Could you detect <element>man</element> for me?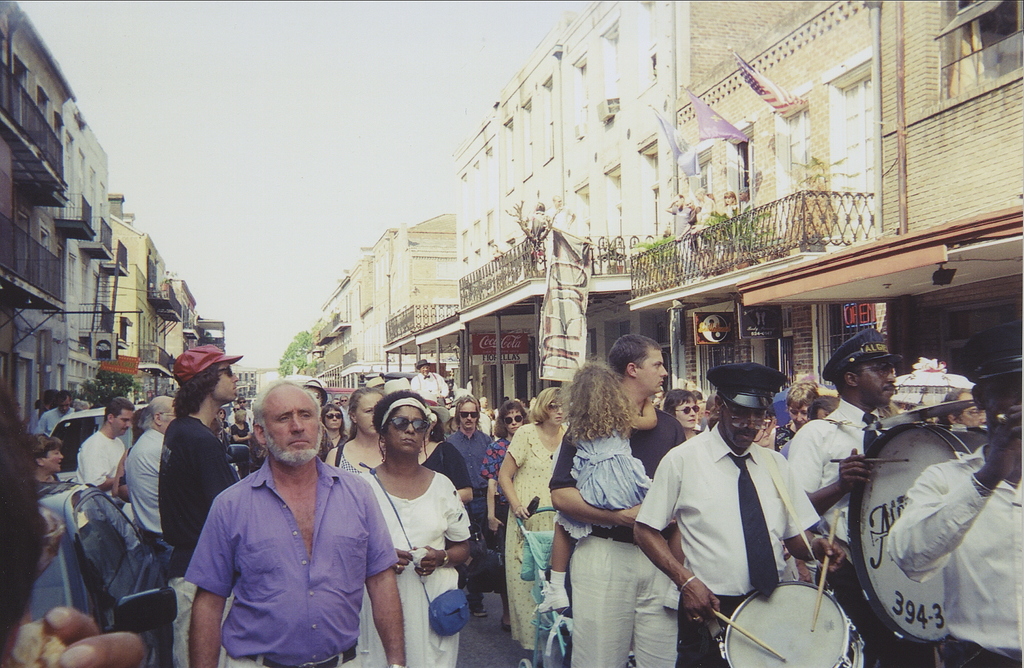
Detection result: region(786, 330, 904, 667).
